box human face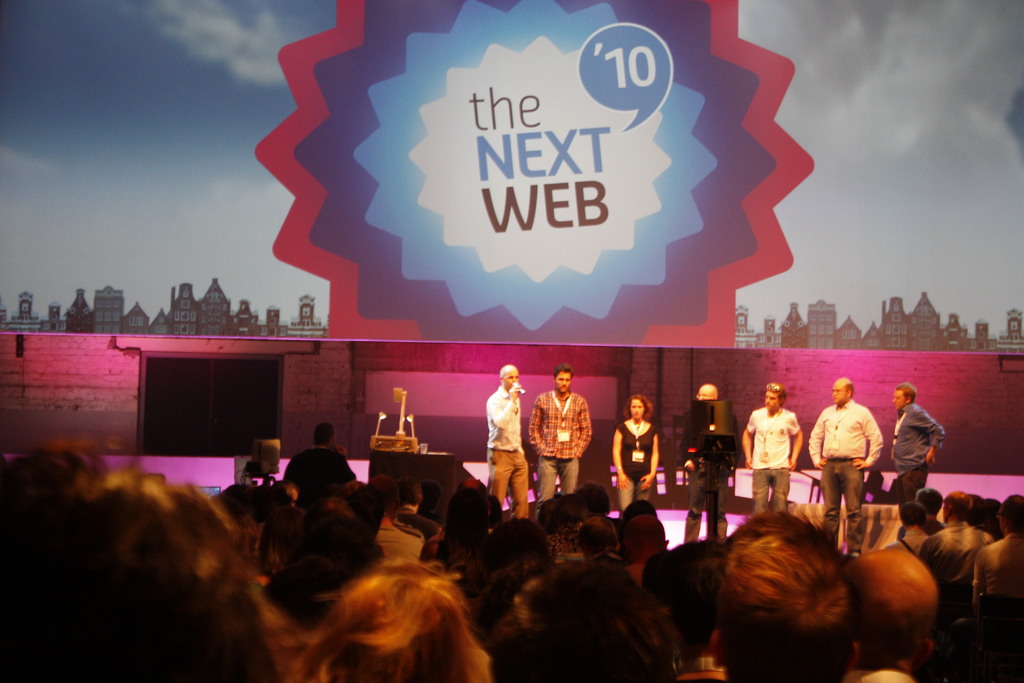
{"left": 629, "top": 399, "right": 645, "bottom": 418}
